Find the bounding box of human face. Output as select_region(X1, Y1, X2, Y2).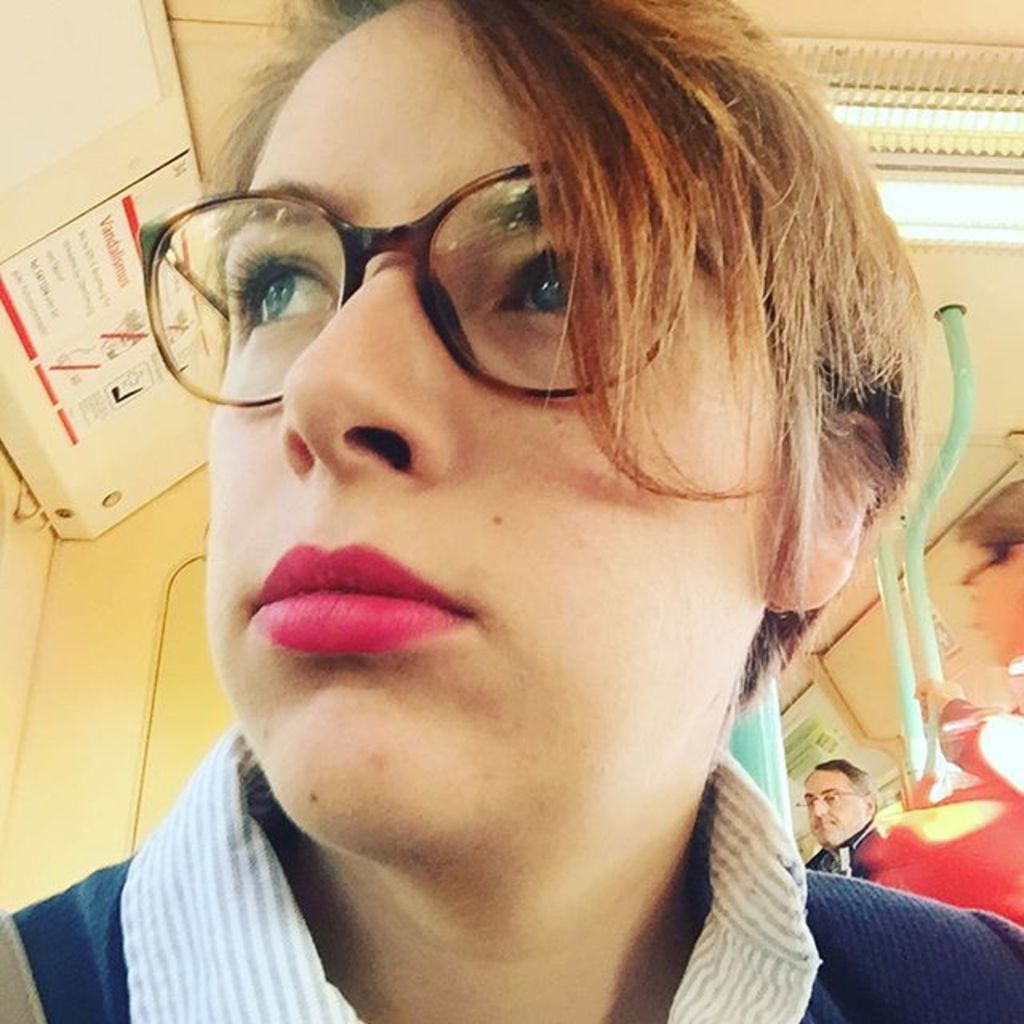
select_region(802, 773, 862, 850).
